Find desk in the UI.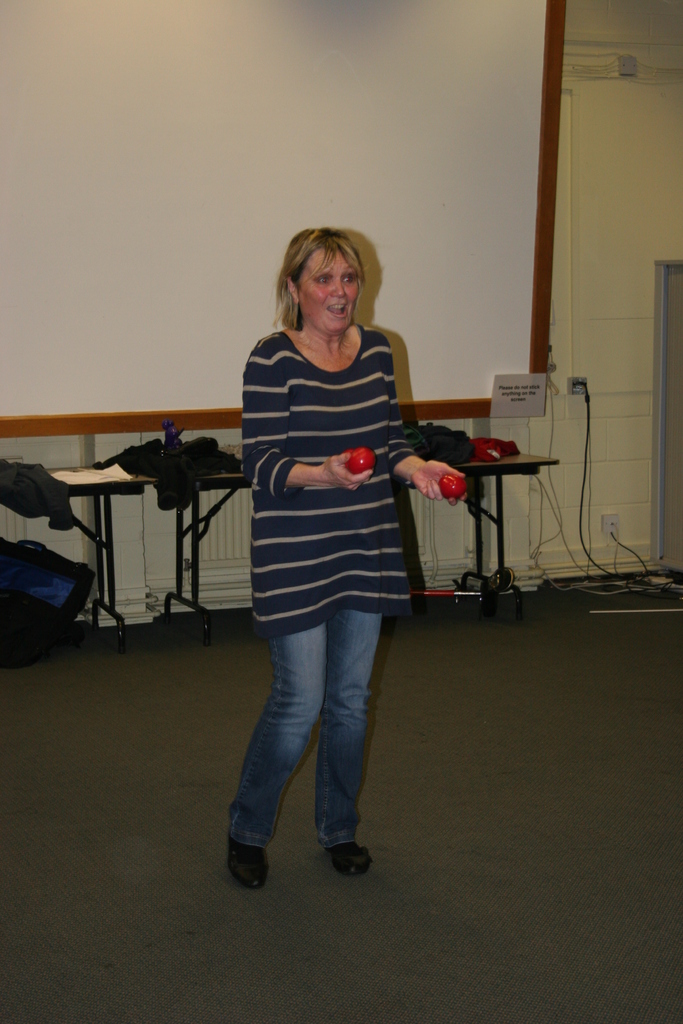
UI element at {"left": 135, "top": 449, "right": 558, "bottom": 636}.
